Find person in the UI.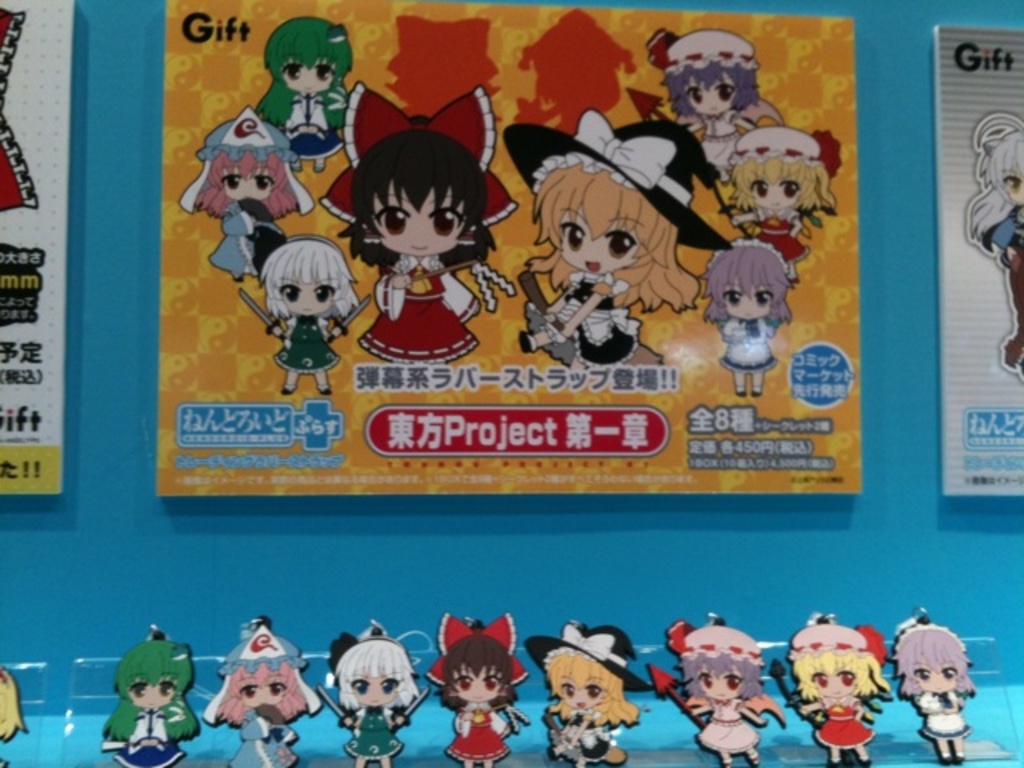
UI element at bbox=[251, 11, 352, 174].
